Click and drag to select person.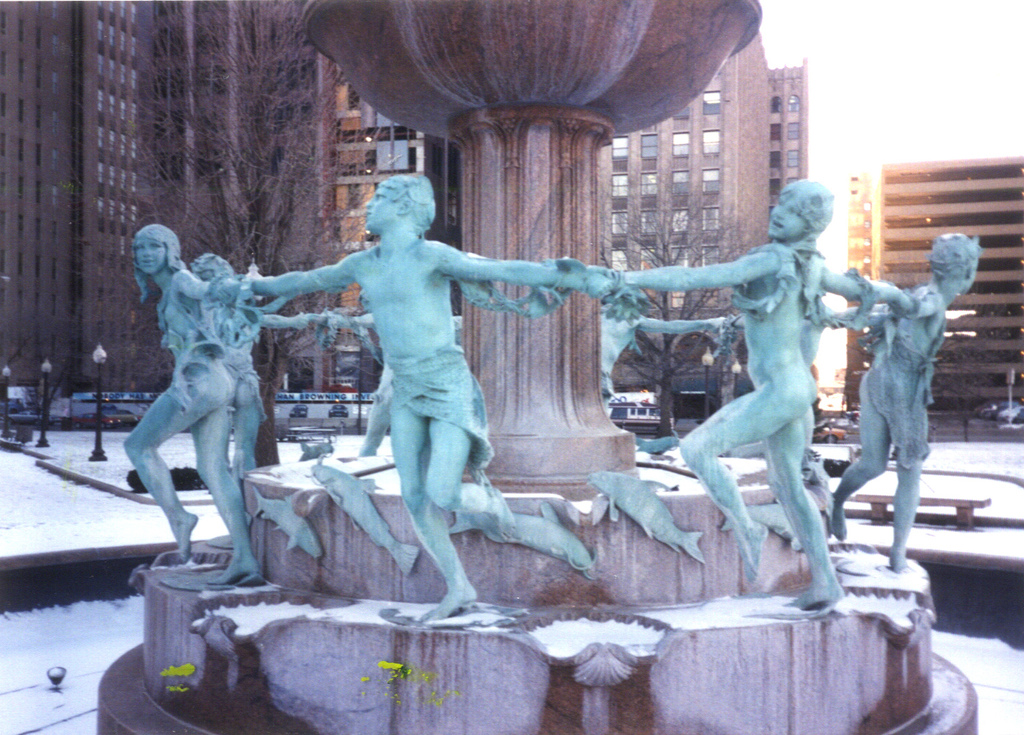
Selection: locate(584, 179, 871, 617).
